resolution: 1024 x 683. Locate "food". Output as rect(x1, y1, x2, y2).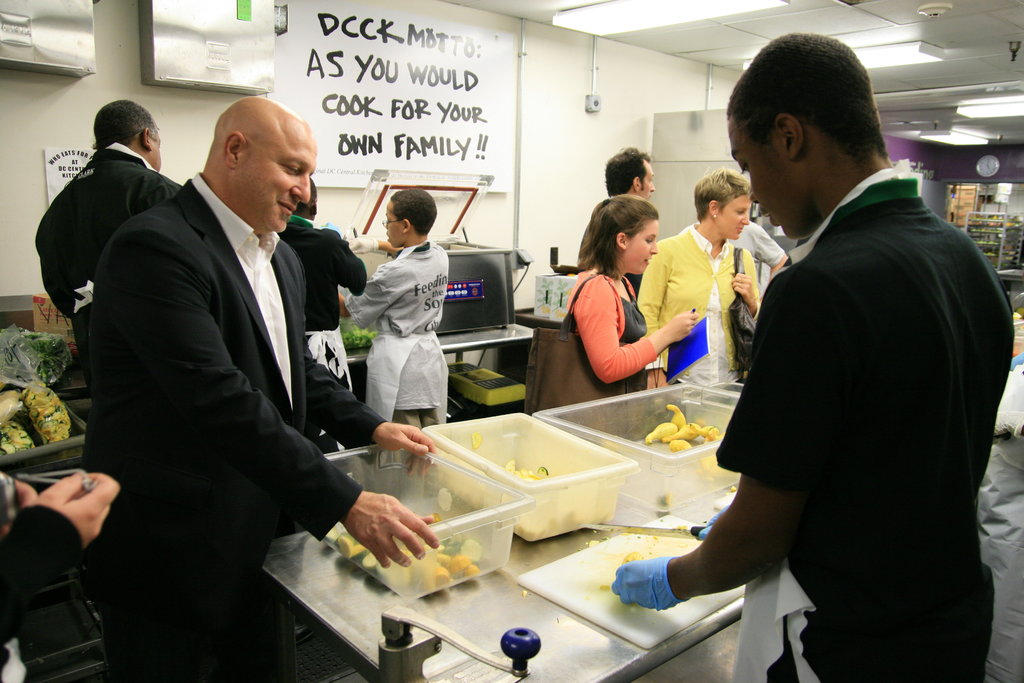
rect(474, 432, 609, 539).
